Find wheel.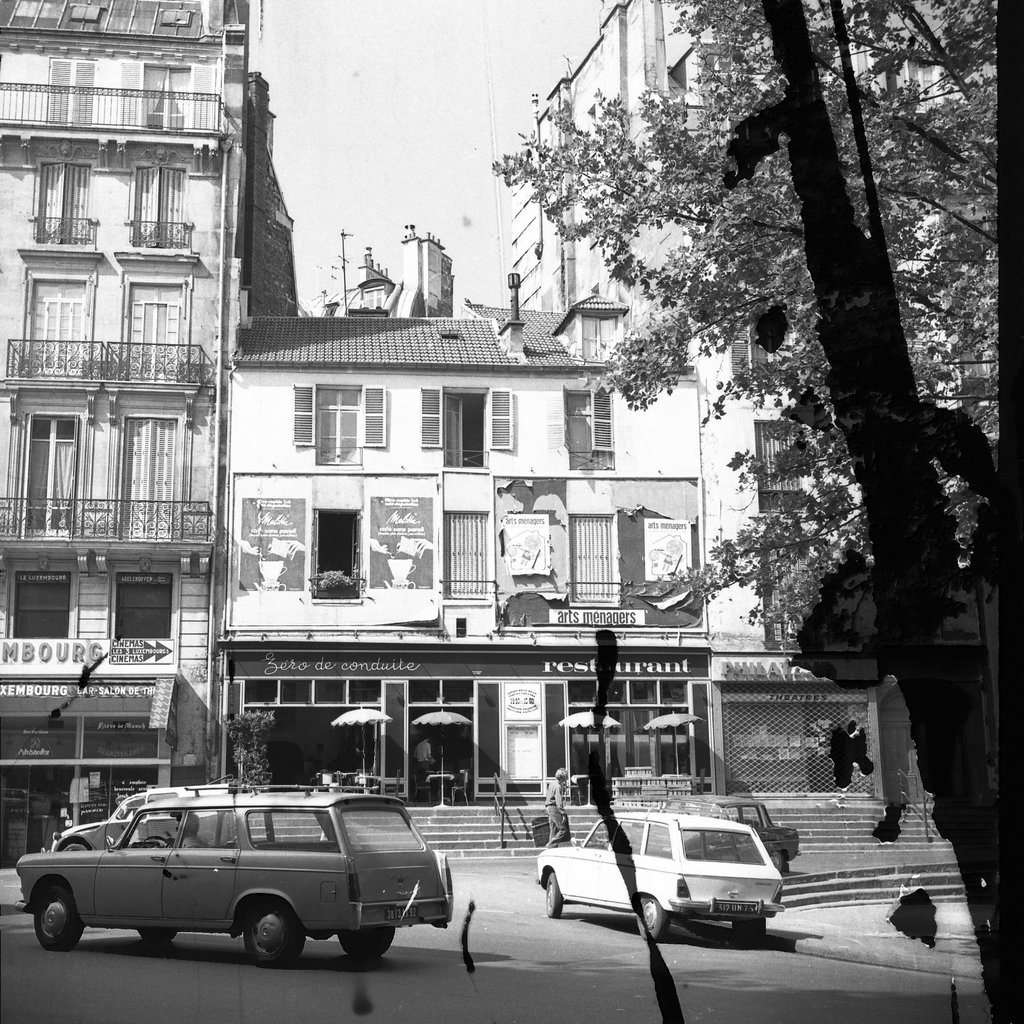
137/927/173/948.
